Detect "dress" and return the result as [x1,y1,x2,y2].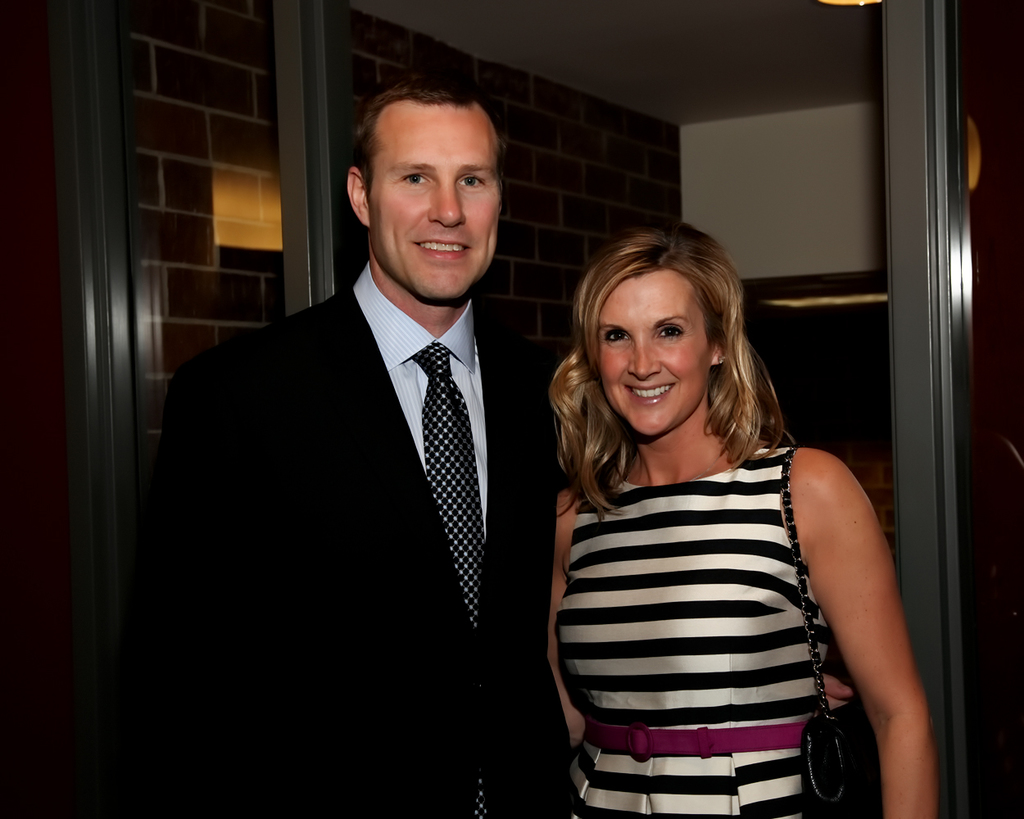
[477,448,858,818].
